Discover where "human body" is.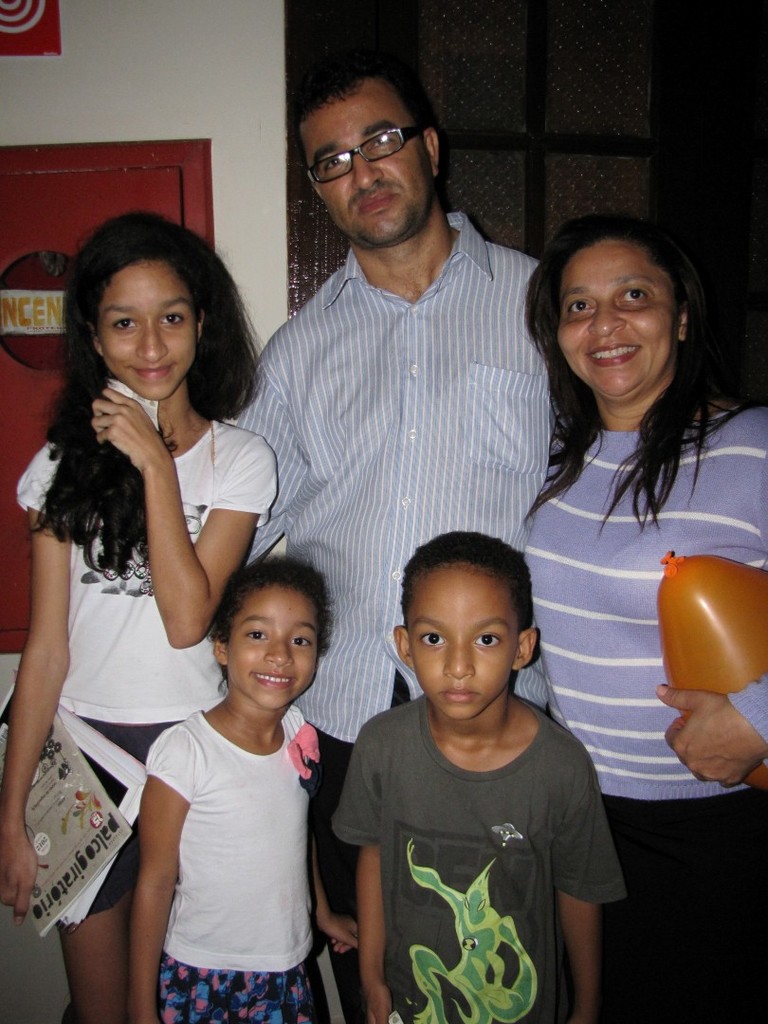
Discovered at region(0, 383, 283, 1023).
